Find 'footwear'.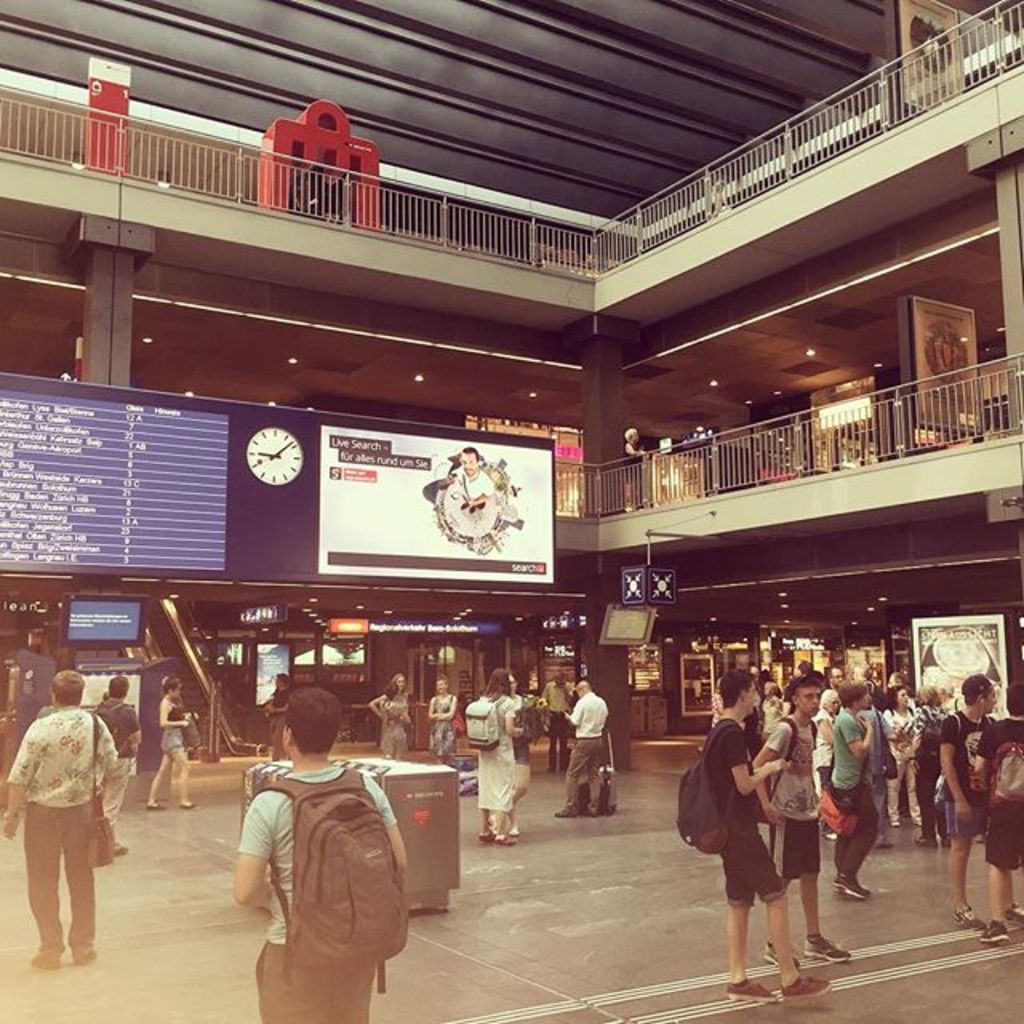
bbox=[976, 914, 1011, 941].
